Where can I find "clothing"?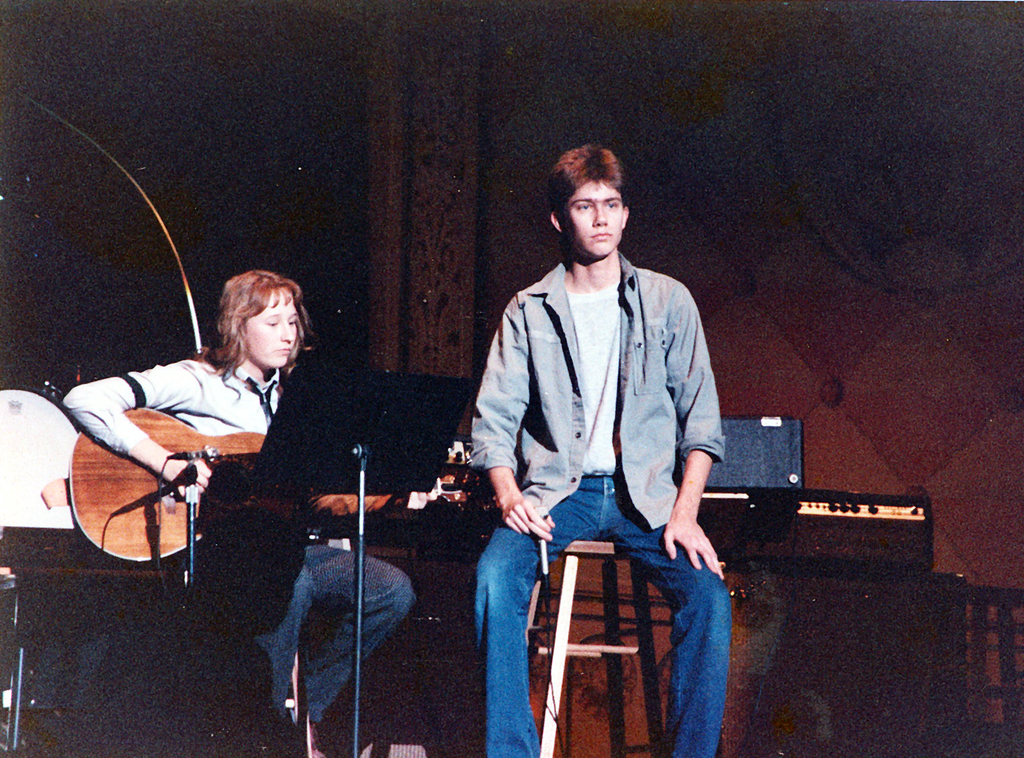
You can find it at bbox=(63, 361, 419, 722).
